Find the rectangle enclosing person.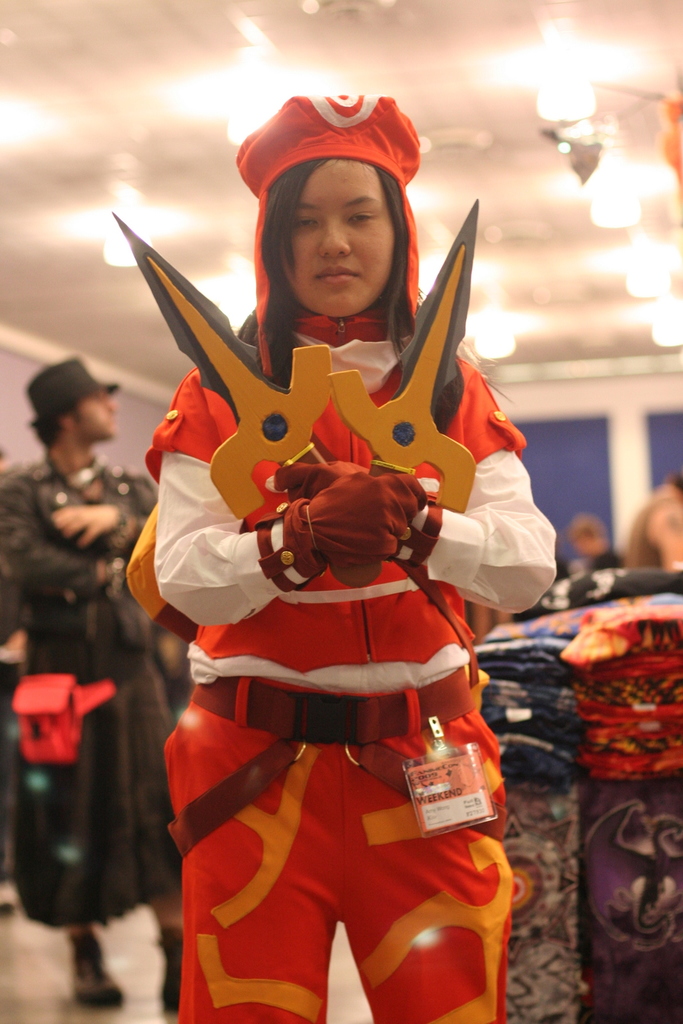
(x1=561, y1=503, x2=617, y2=573).
